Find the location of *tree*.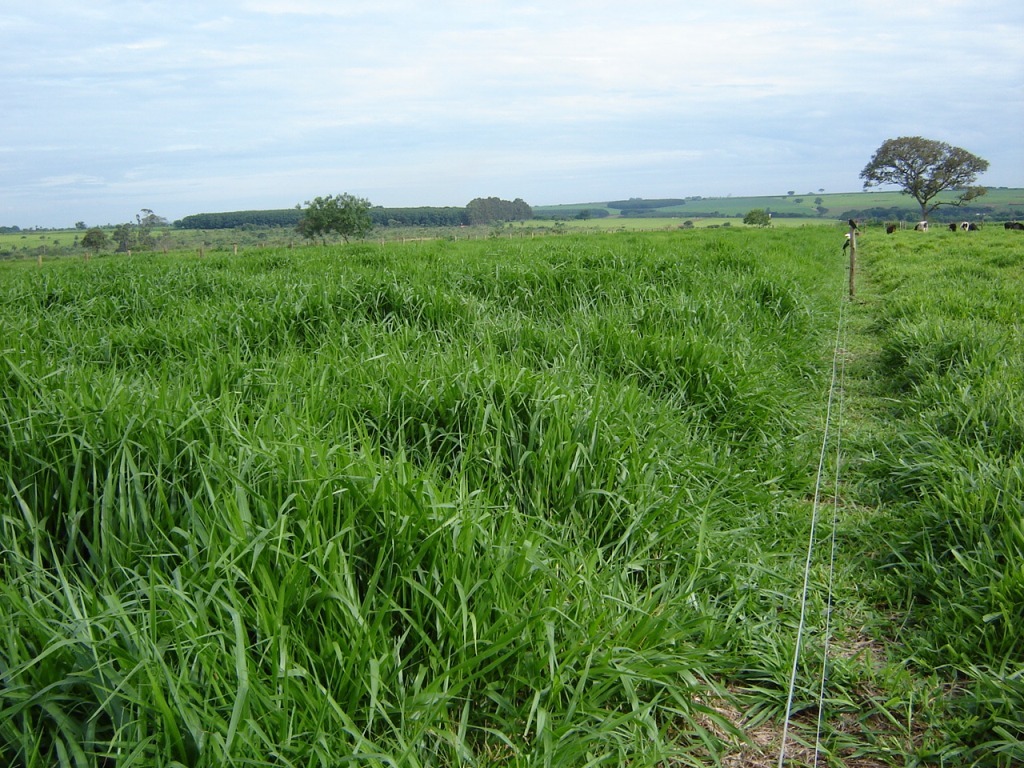
Location: (88, 205, 161, 260).
